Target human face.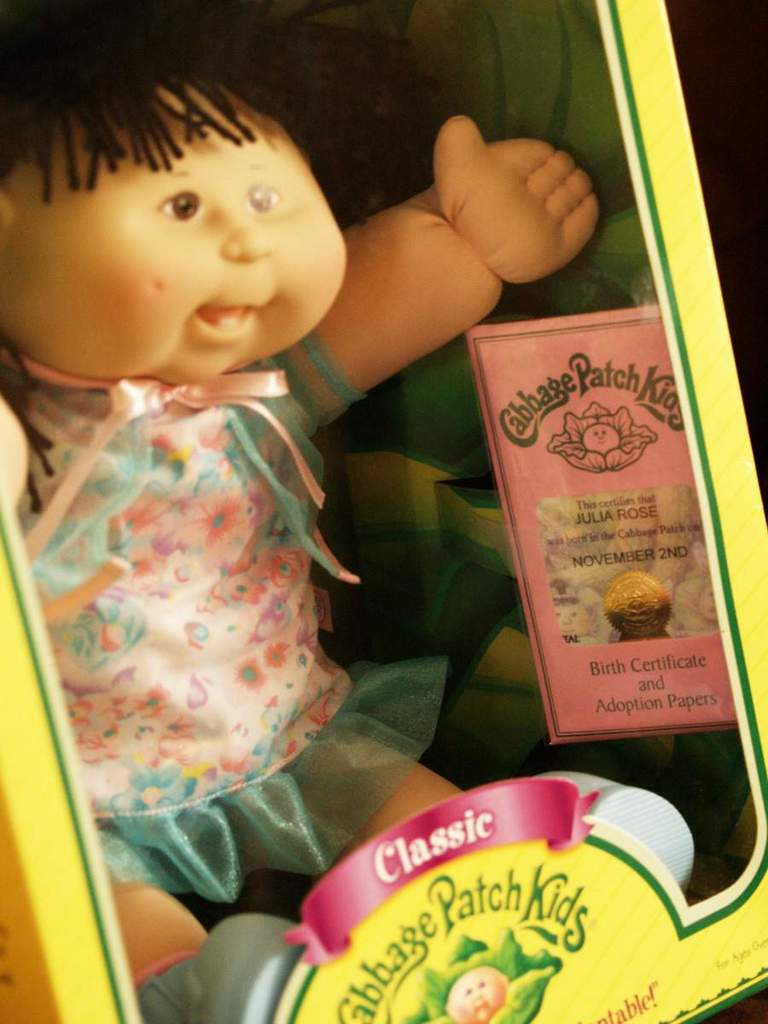
Target region: Rect(9, 90, 345, 390).
